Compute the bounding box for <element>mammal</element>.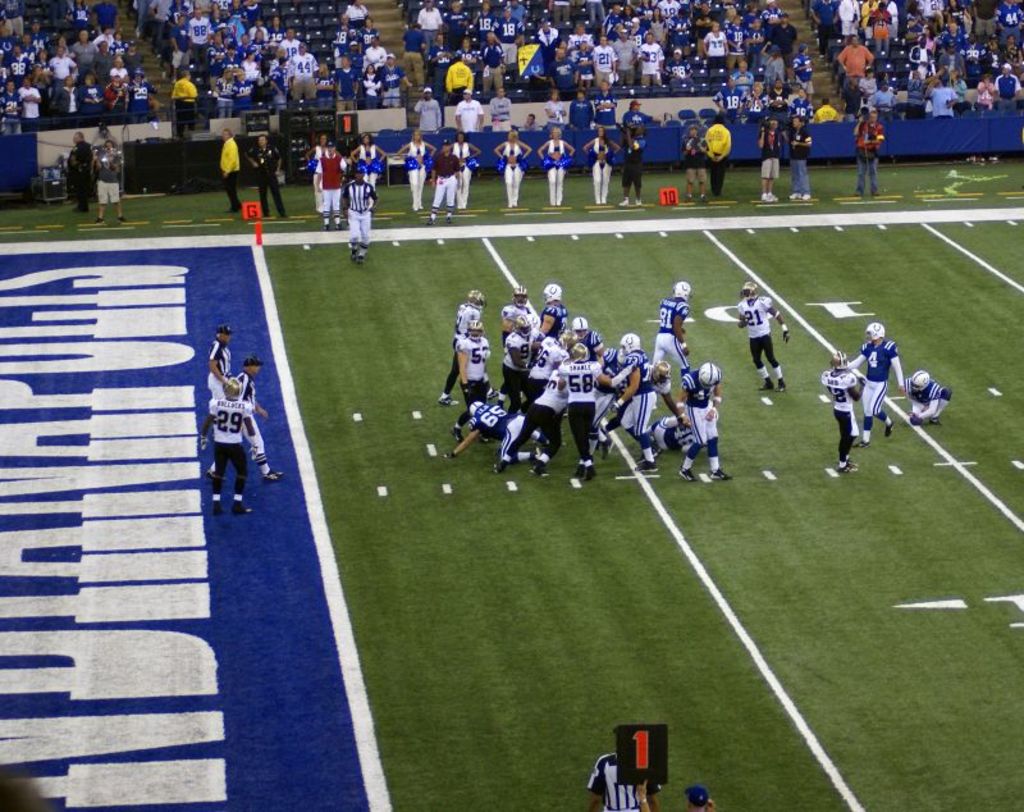
BBox(792, 83, 810, 129).
